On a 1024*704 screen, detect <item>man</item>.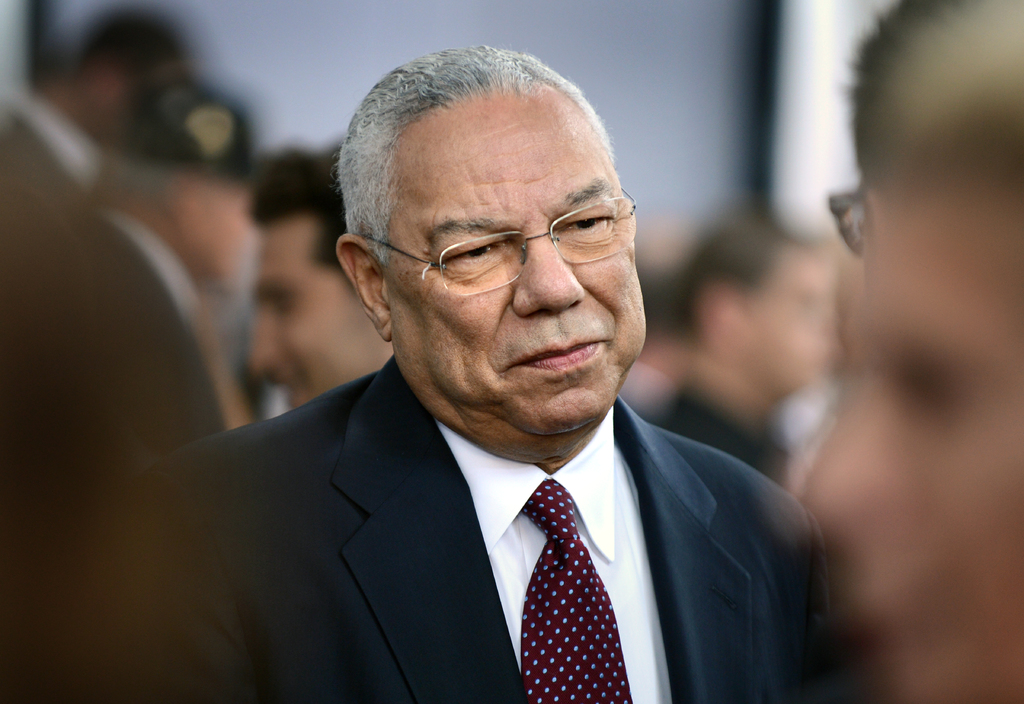
rect(190, 47, 877, 703).
